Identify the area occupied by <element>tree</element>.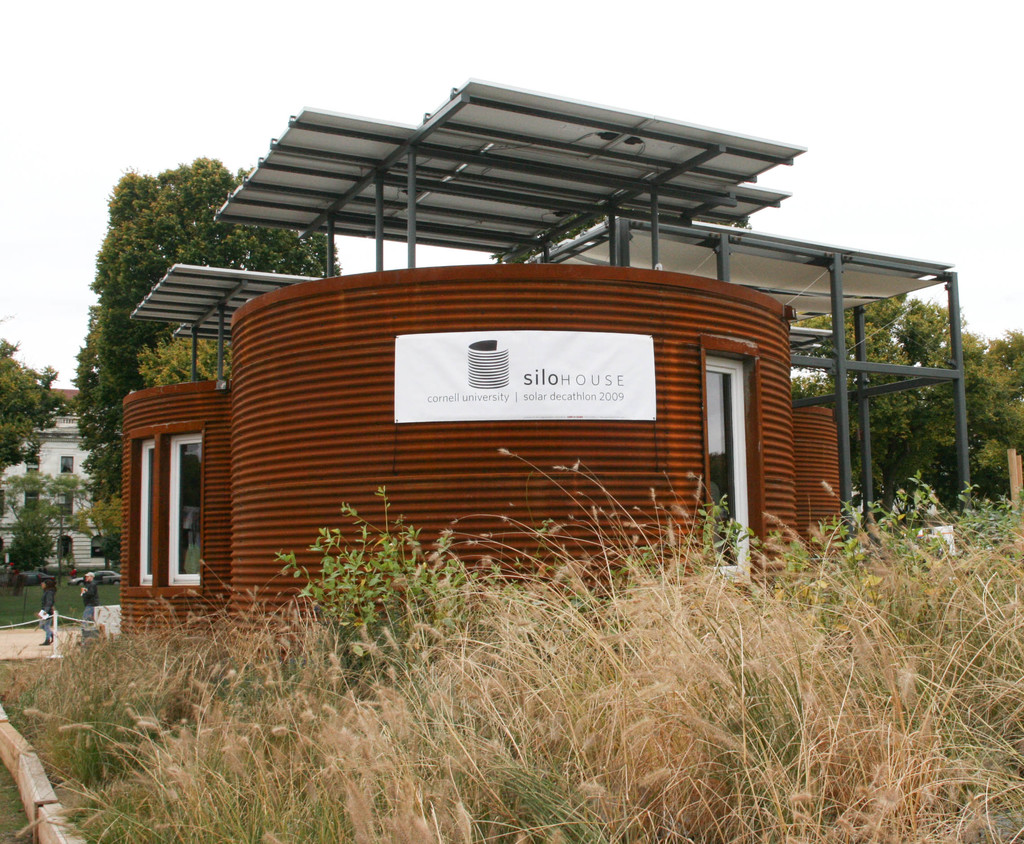
Area: bbox=(2, 339, 68, 590).
